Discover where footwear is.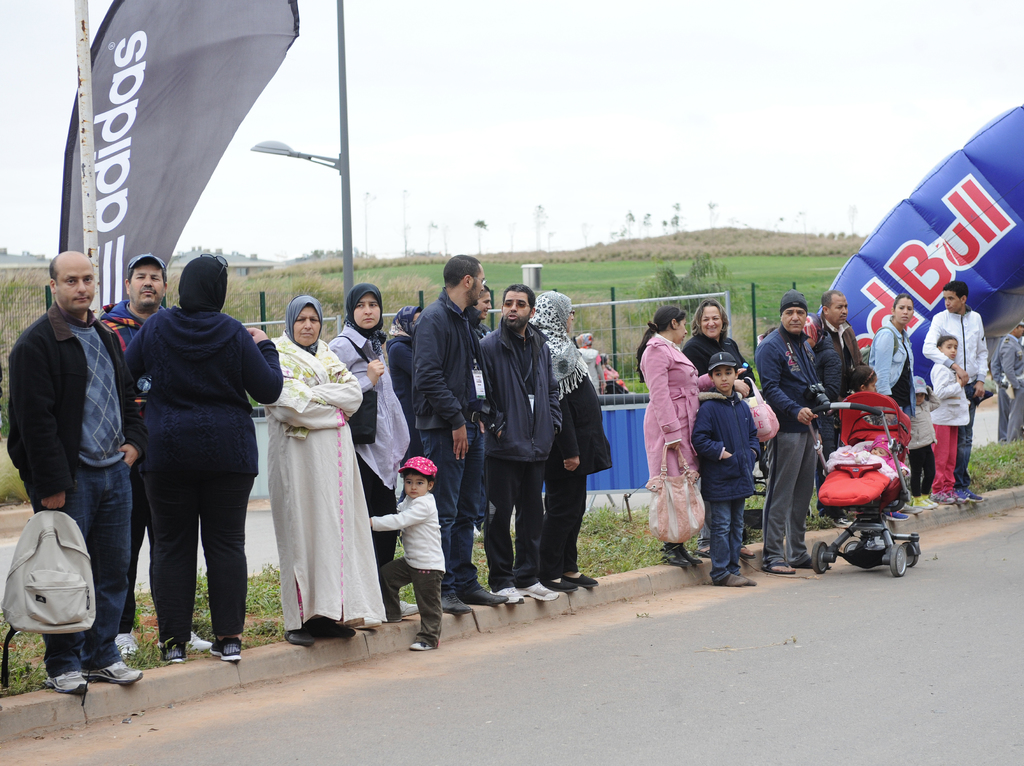
Discovered at {"left": 82, "top": 667, "right": 145, "bottom": 687}.
